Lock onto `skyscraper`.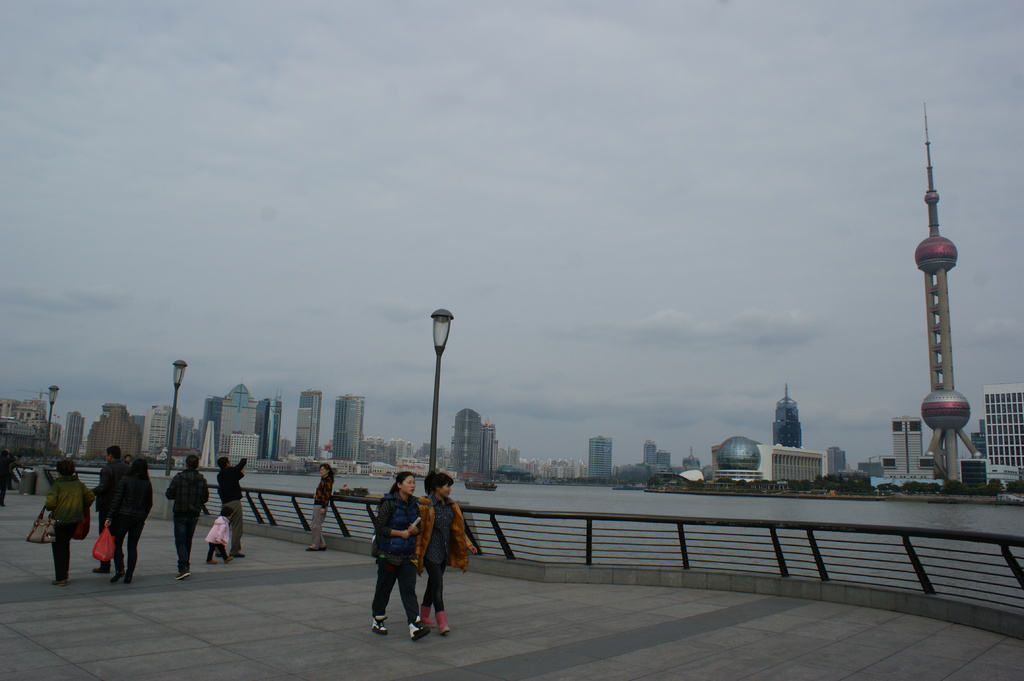
Locked: Rect(689, 435, 820, 488).
